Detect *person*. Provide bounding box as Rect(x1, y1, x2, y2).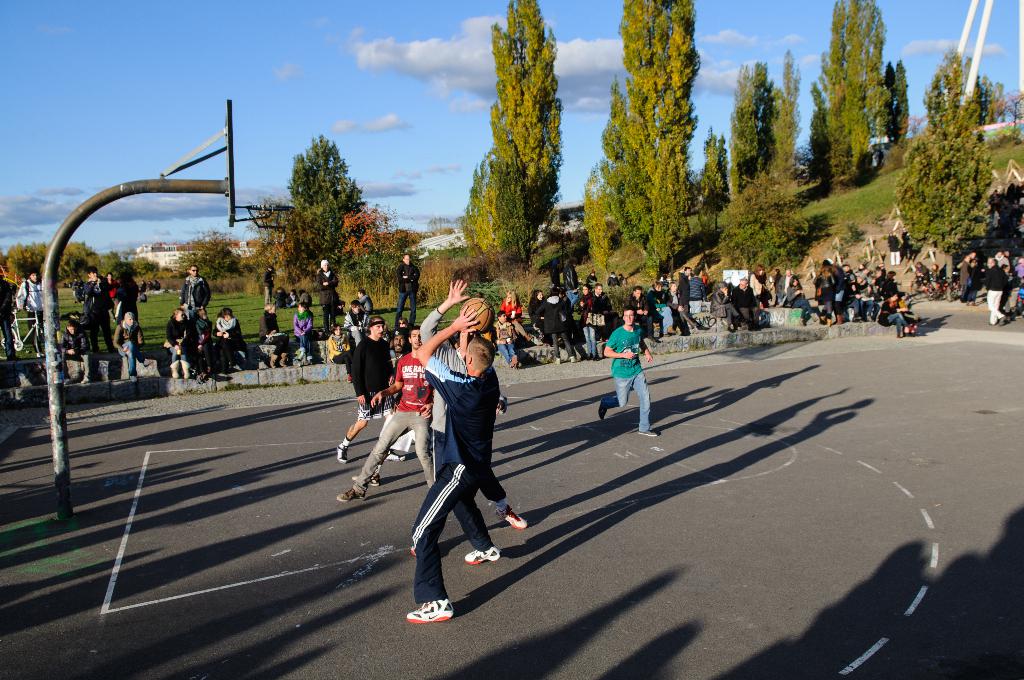
Rect(397, 254, 419, 326).
